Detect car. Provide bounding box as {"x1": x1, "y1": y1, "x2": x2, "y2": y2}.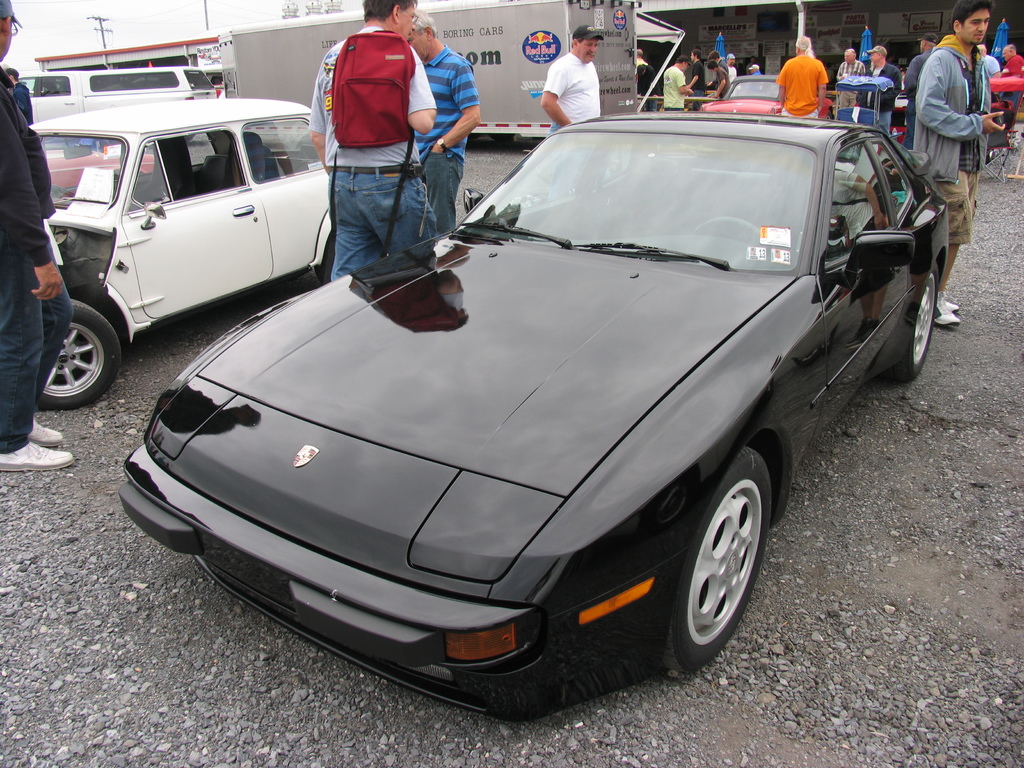
{"x1": 696, "y1": 70, "x2": 836, "y2": 118}.
